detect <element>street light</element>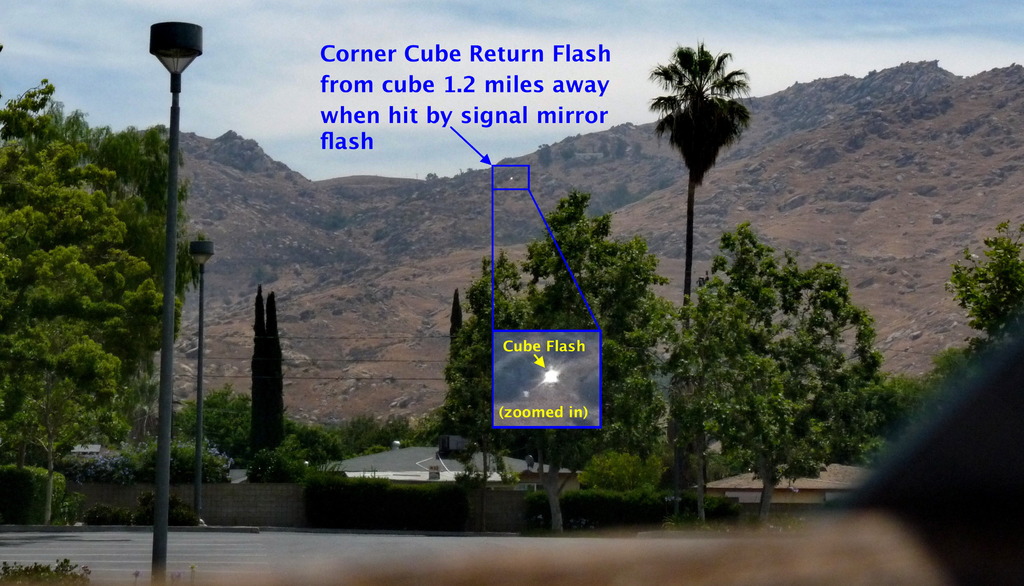
[186, 231, 214, 537]
